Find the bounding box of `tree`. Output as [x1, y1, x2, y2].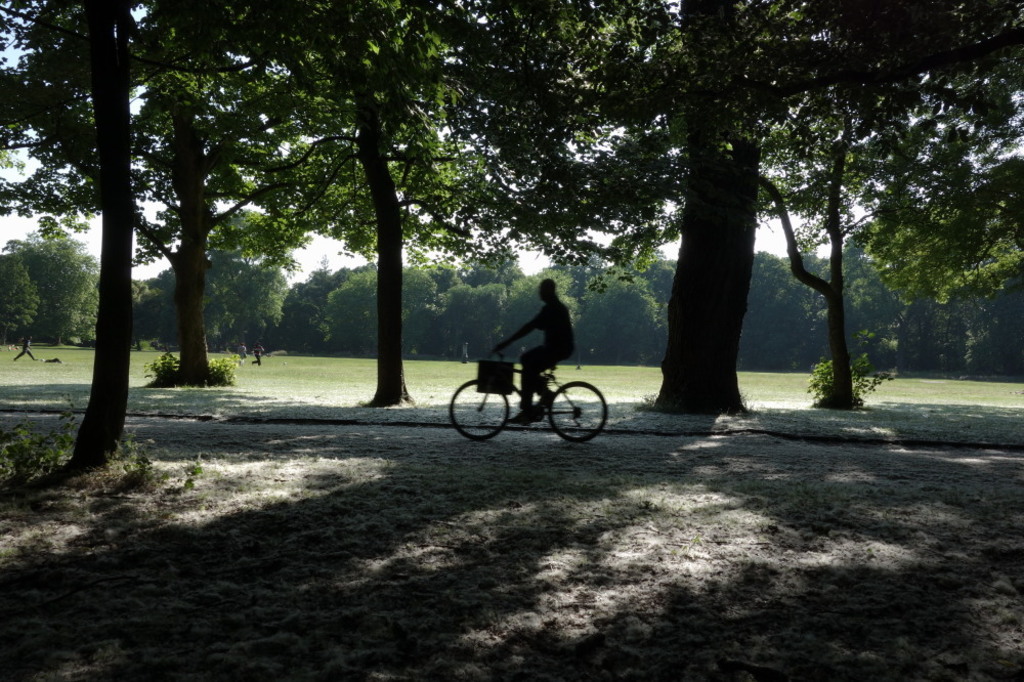
[568, 255, 658, 353].
